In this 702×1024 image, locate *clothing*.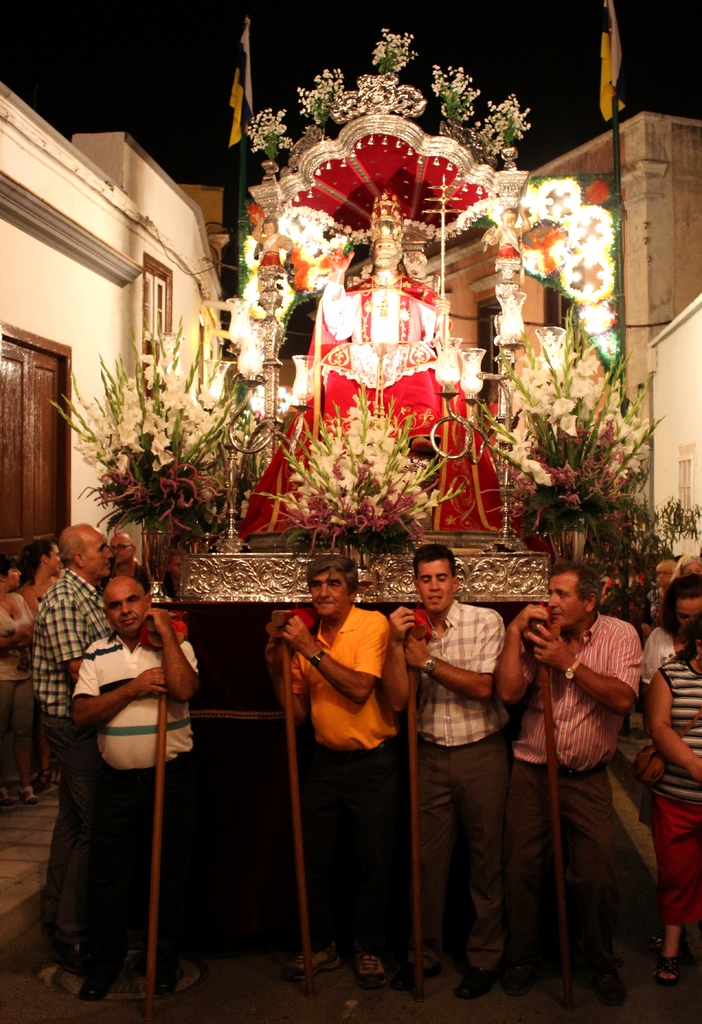
Bounding box: [398,605,507,972].
